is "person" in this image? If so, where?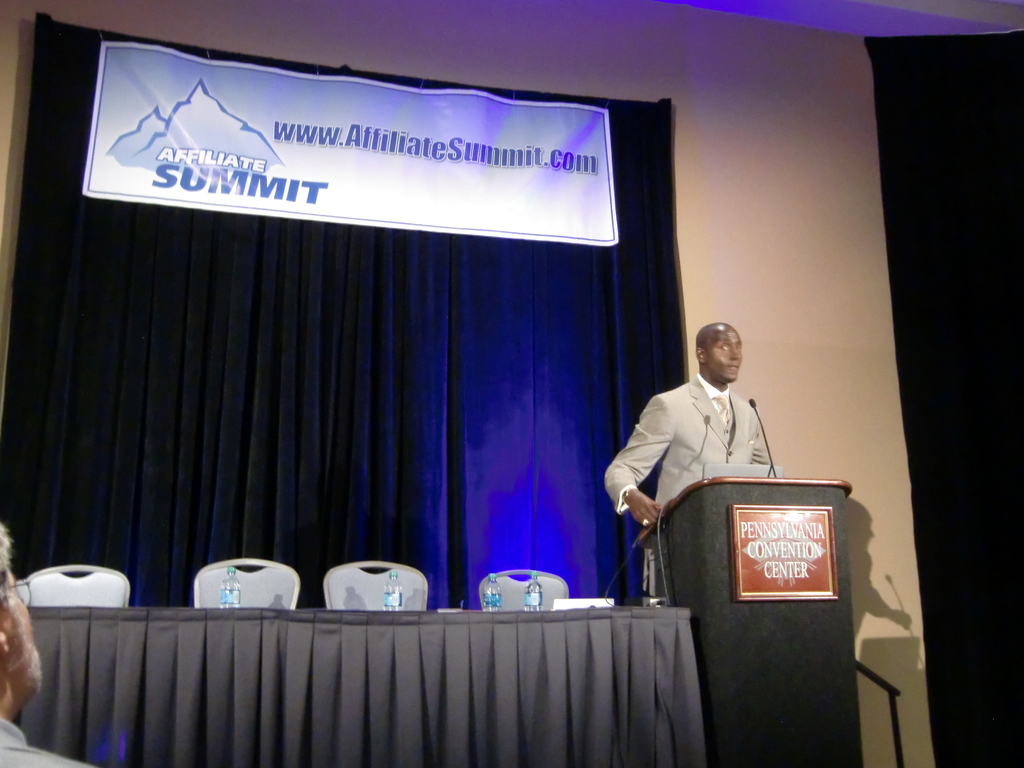
Yes, at box=[609, 305, 786, 617].
